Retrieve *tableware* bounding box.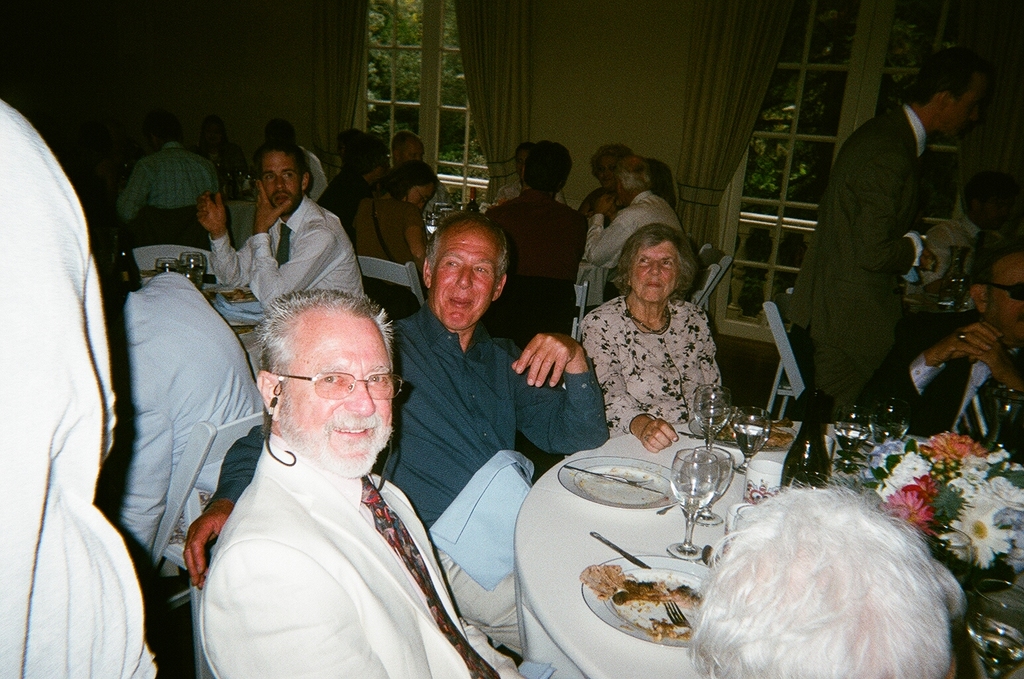
Bounding box: box=[955, 580, 1023, 678].
